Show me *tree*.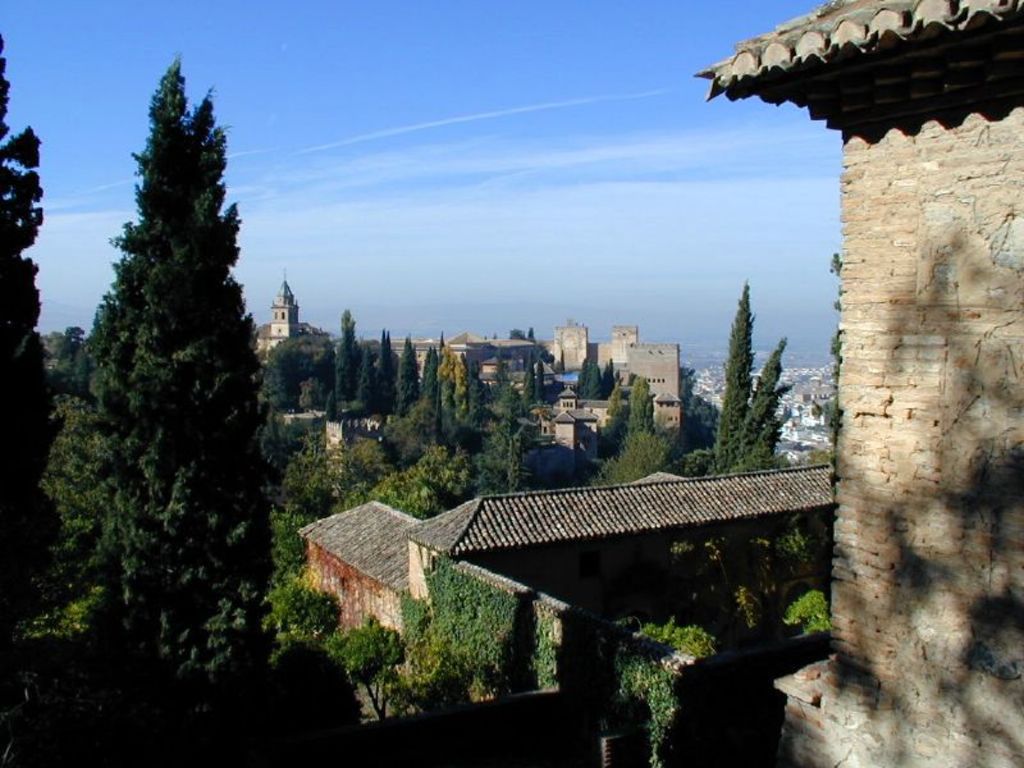
*tree* is here: Rect(602, 364, 655, 443).
